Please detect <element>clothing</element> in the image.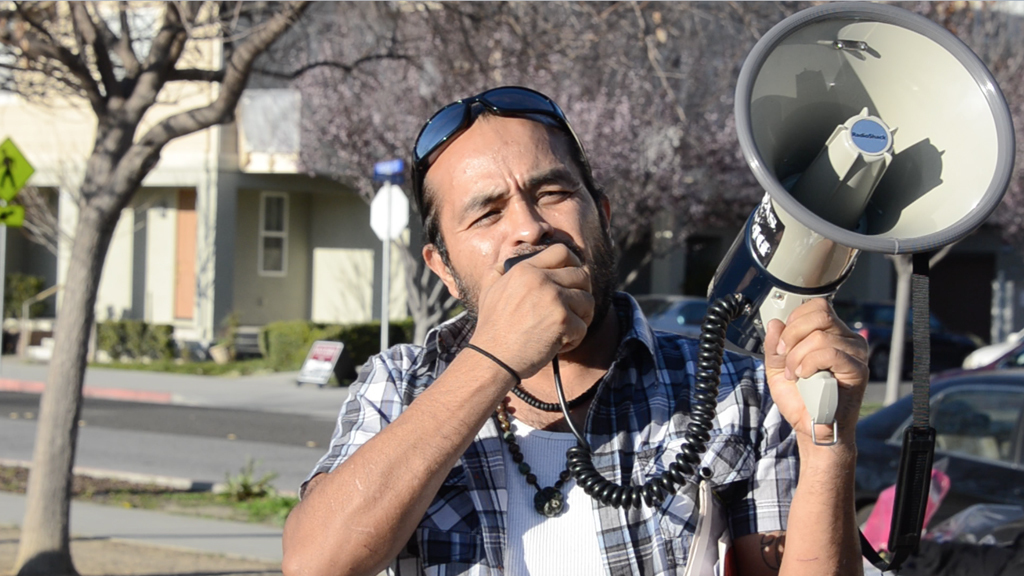
[295,292,799,575].
